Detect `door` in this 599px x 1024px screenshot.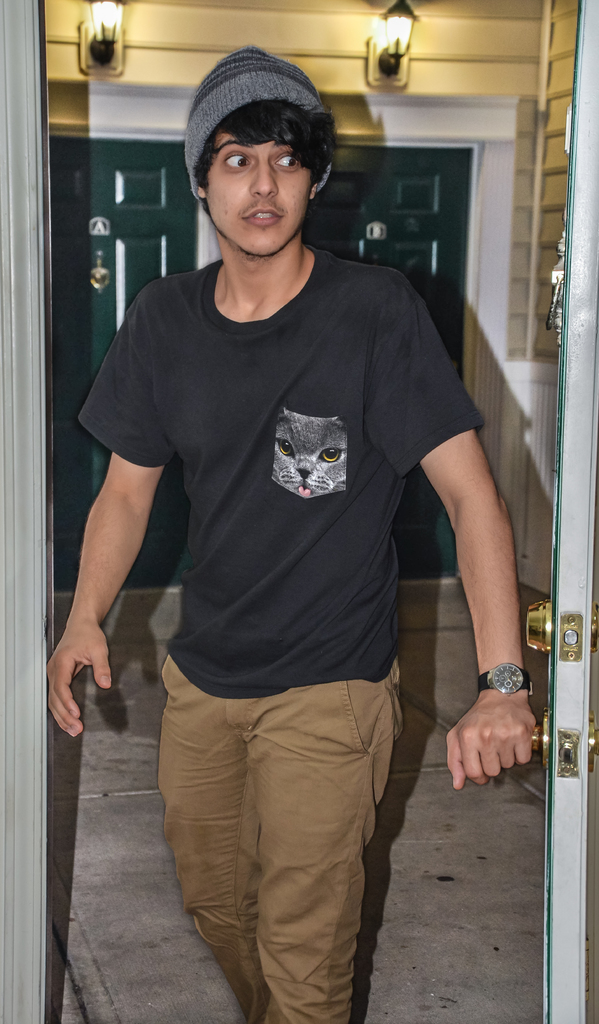
Detection: region(525, 0, 598, 1023).
